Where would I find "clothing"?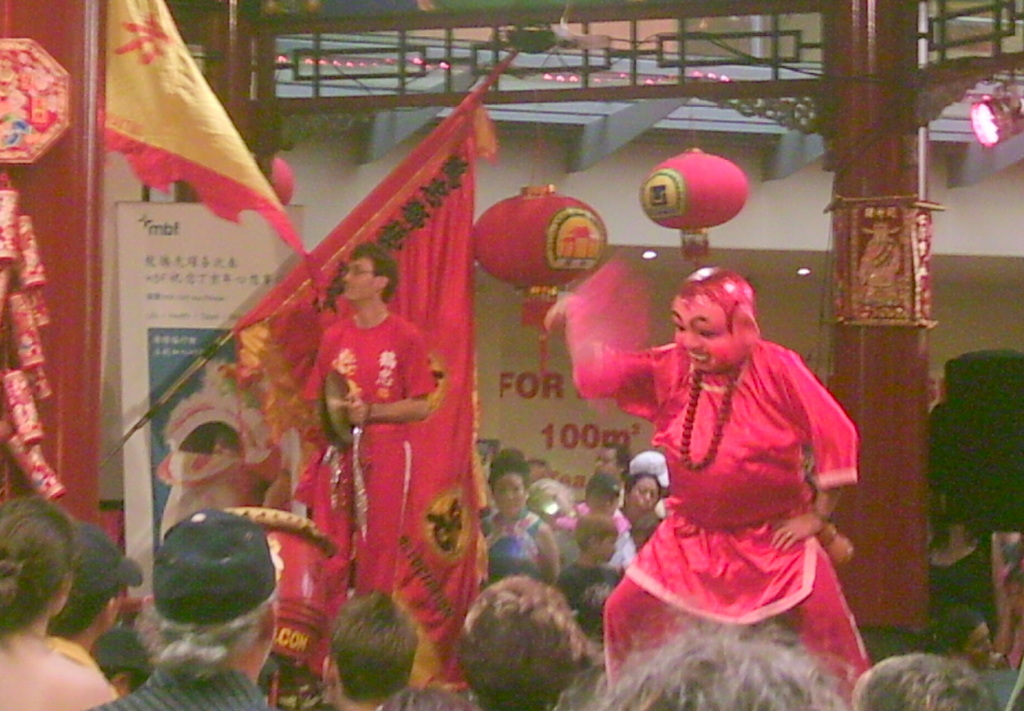
At locate(479, 508, 540, 599).
